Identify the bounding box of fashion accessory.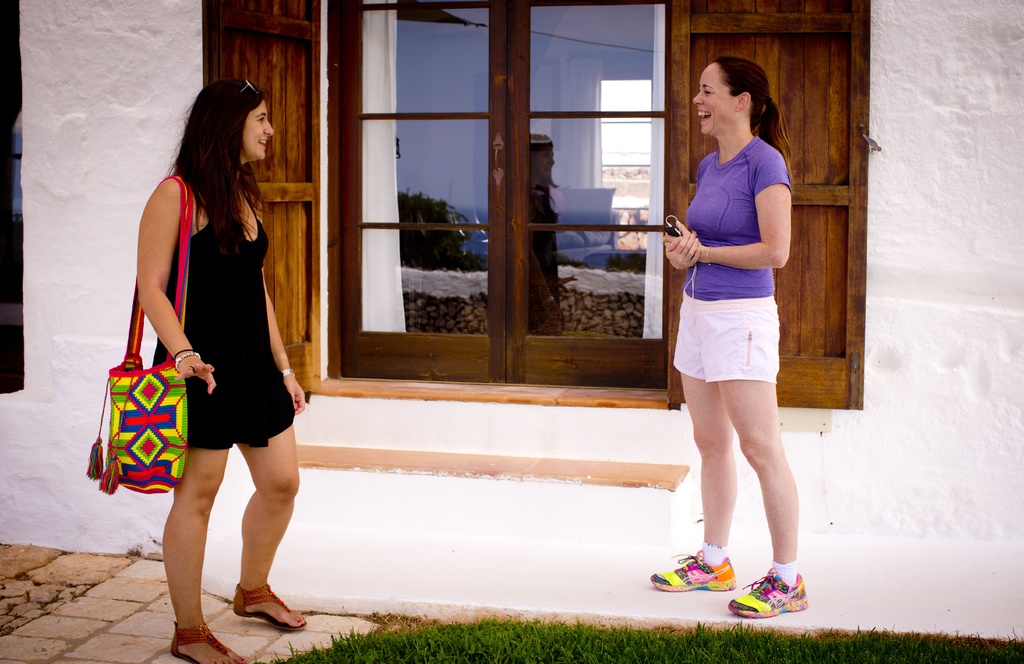
box(168, 618, 244, 663).
